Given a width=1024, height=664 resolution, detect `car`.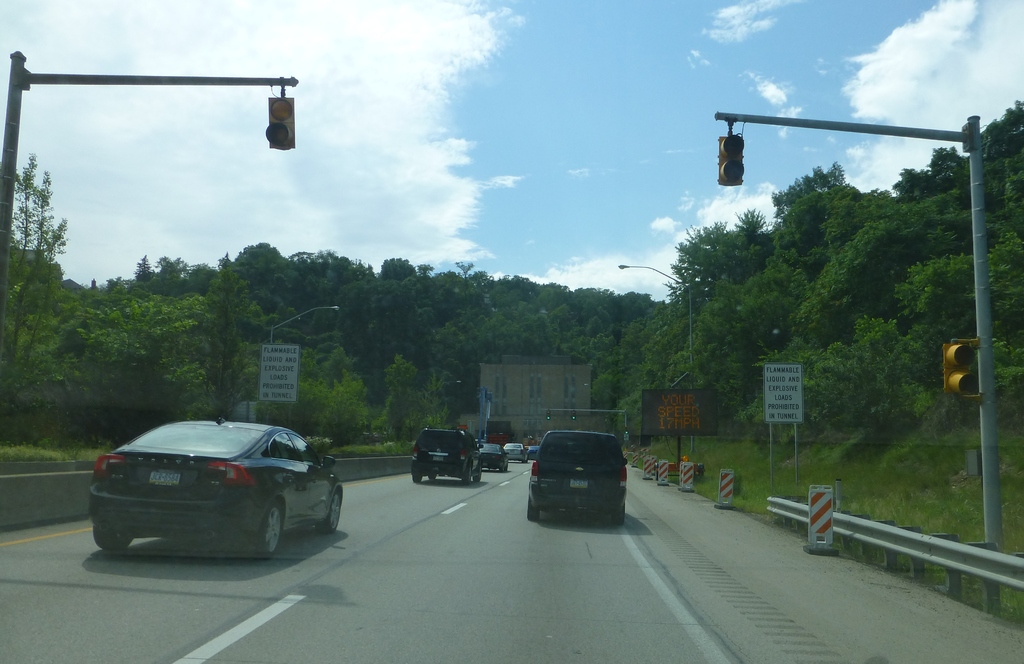
<bbox>529, 429, 628, 529</bbox>.
